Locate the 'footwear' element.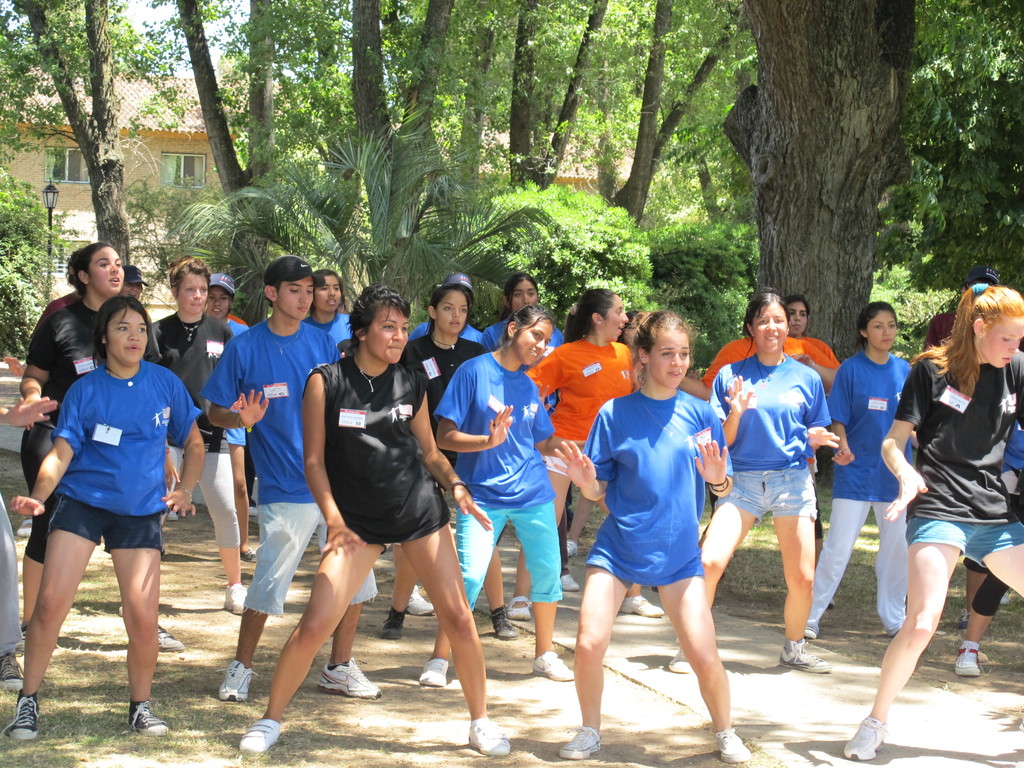
Element bbox: (165,514,177,522).
